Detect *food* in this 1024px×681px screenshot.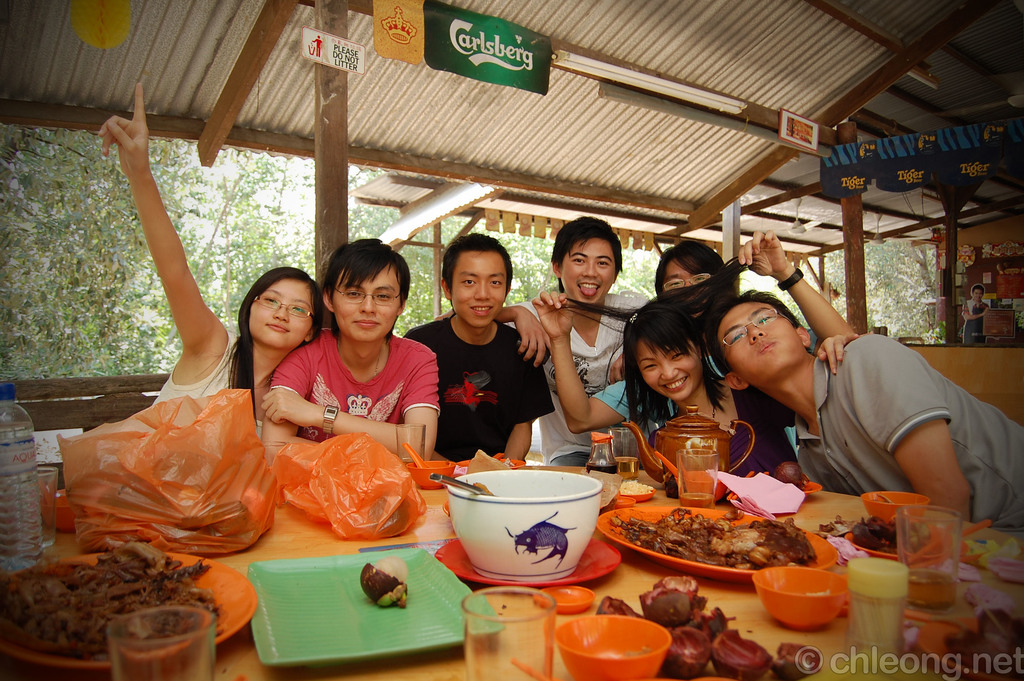
Detection: 846/511/901/551.
